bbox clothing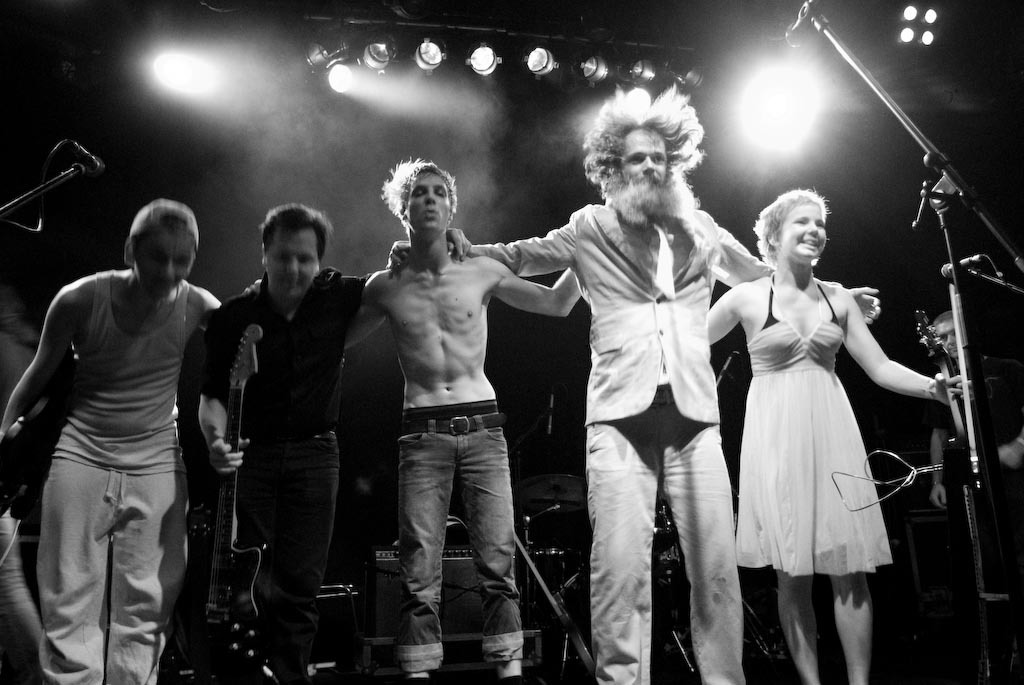
{"x1": 731, "y1": 276, "x2": 893, "y2": 577}
